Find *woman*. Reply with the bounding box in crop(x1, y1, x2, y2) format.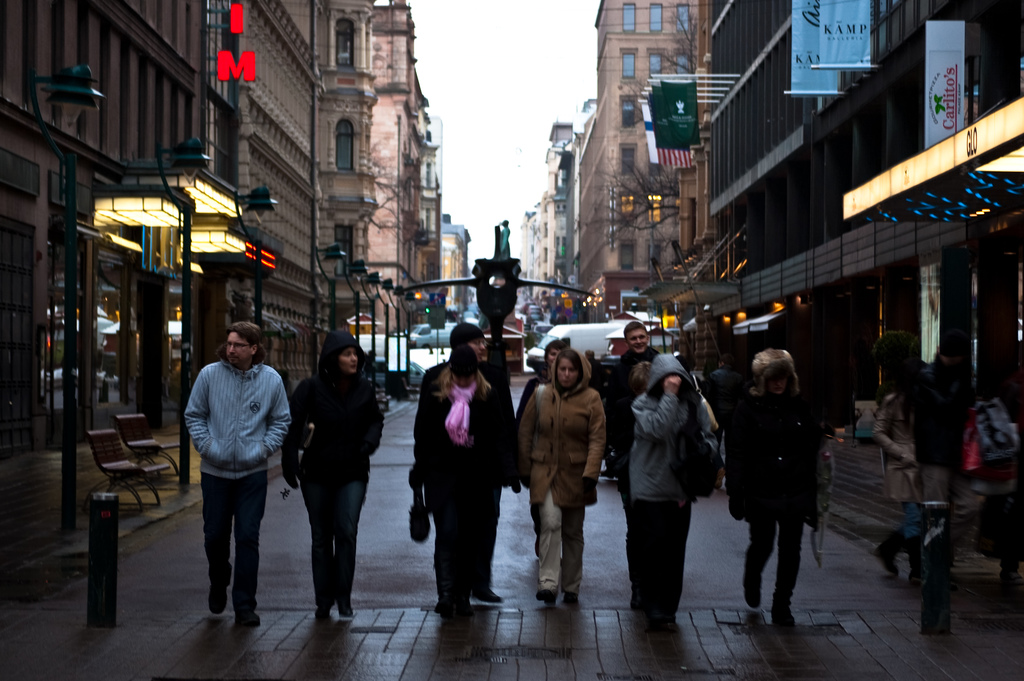
crop(511, 345, 611, 612).
